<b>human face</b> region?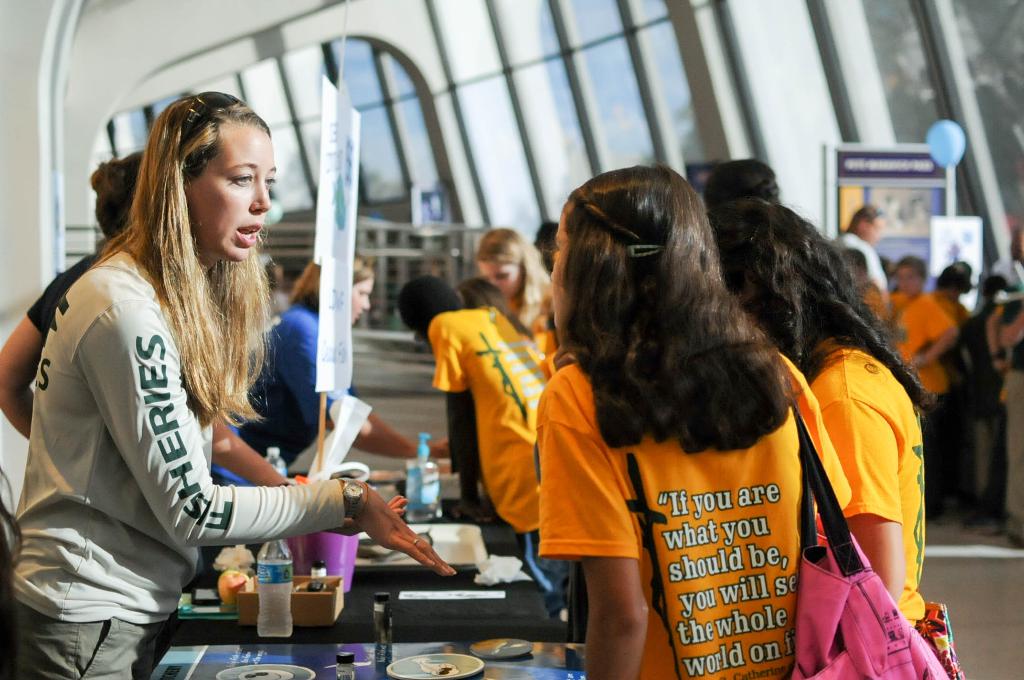
898,266,924,298
